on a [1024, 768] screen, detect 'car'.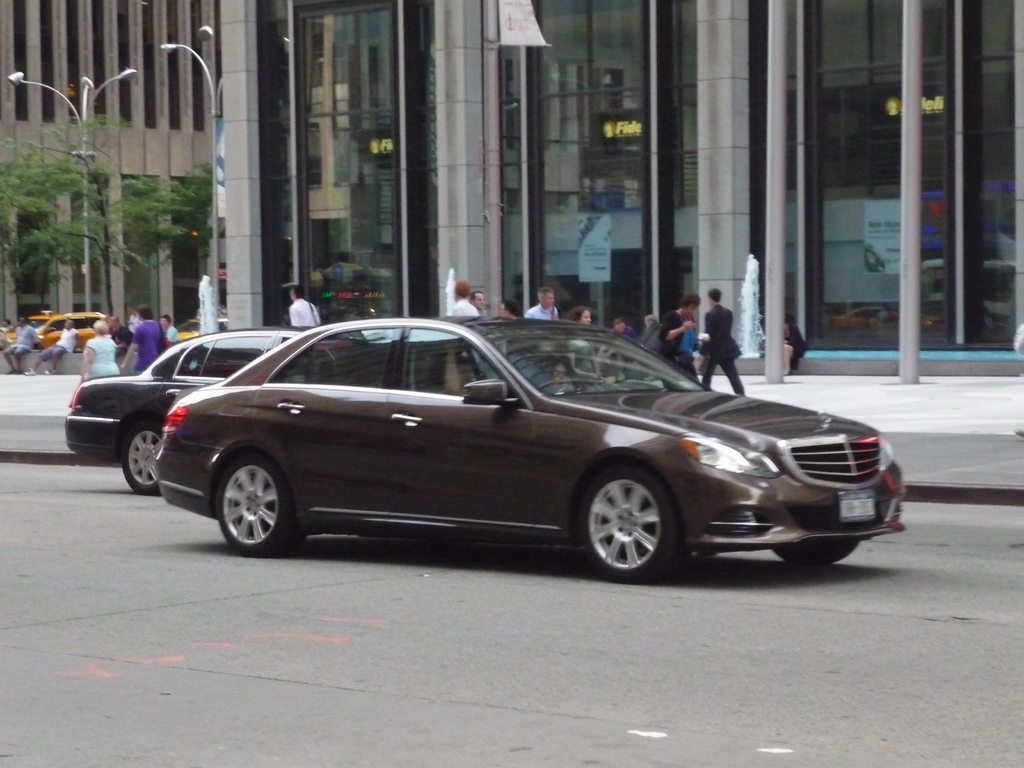
bbox=[8, 312, 115, 346].
